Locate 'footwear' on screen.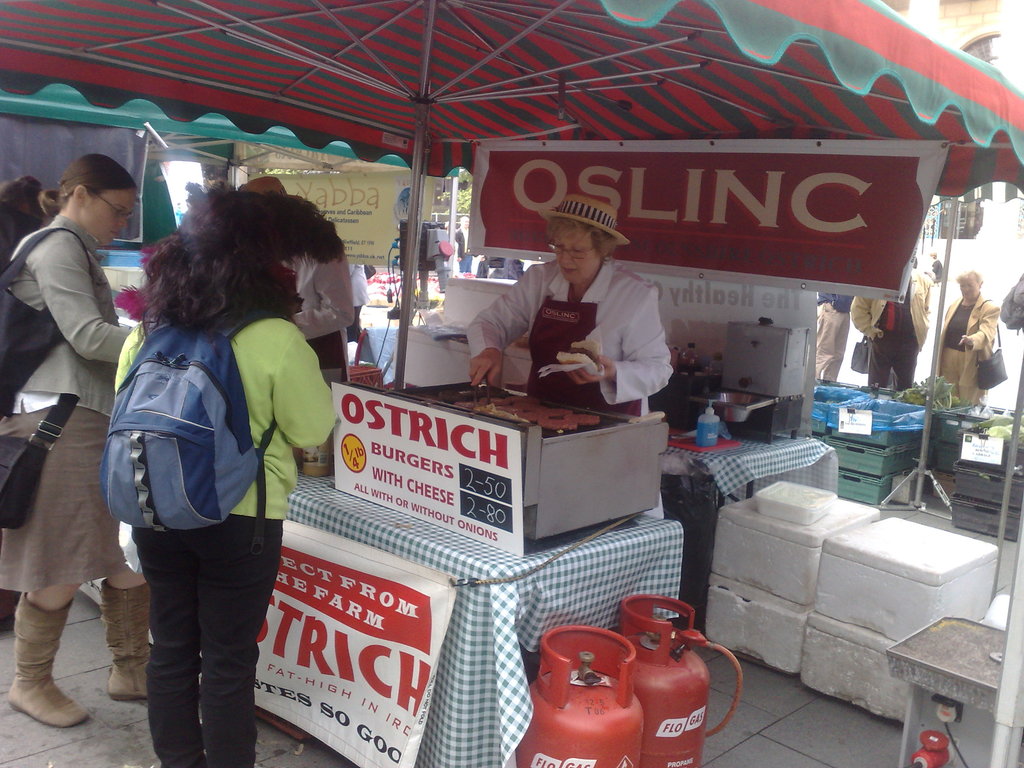
On screen at (12, 595, 97, 733).
